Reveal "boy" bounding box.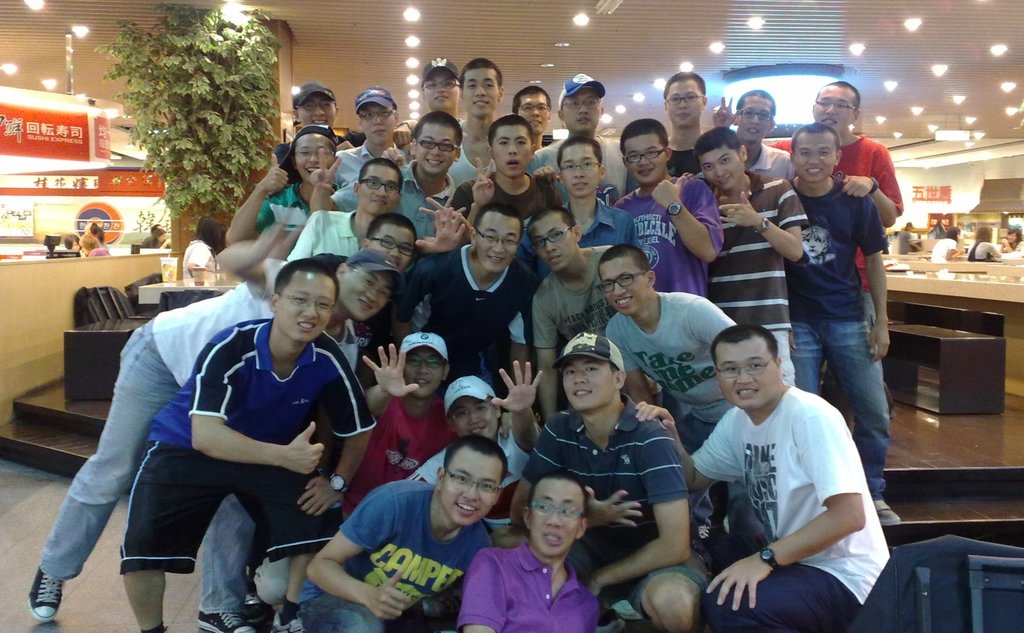
Revealed: pyautogui.locateOnScreen(785, 121, 894, 545).
